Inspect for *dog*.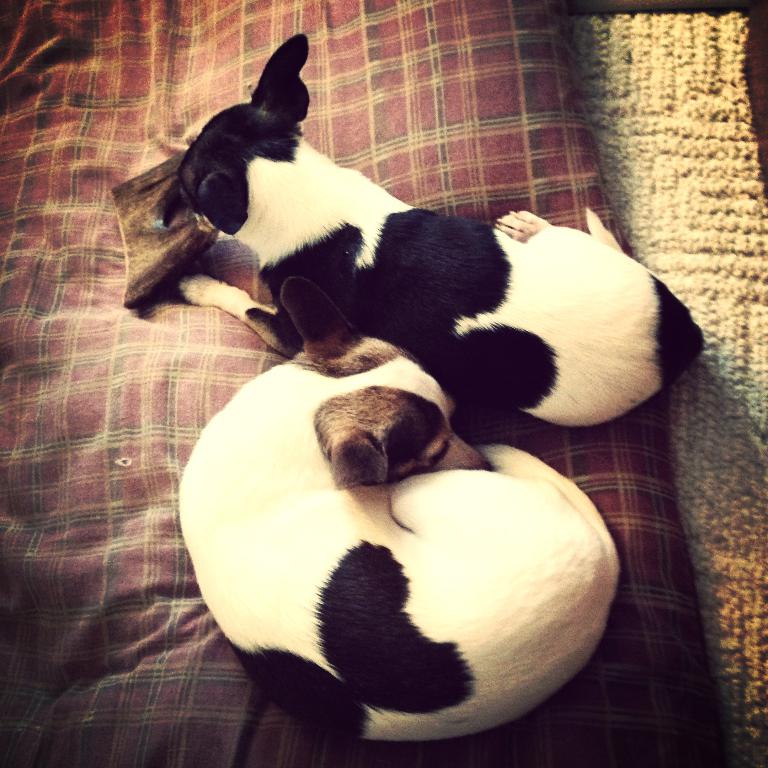
Inspection: 176/276/622/743.
